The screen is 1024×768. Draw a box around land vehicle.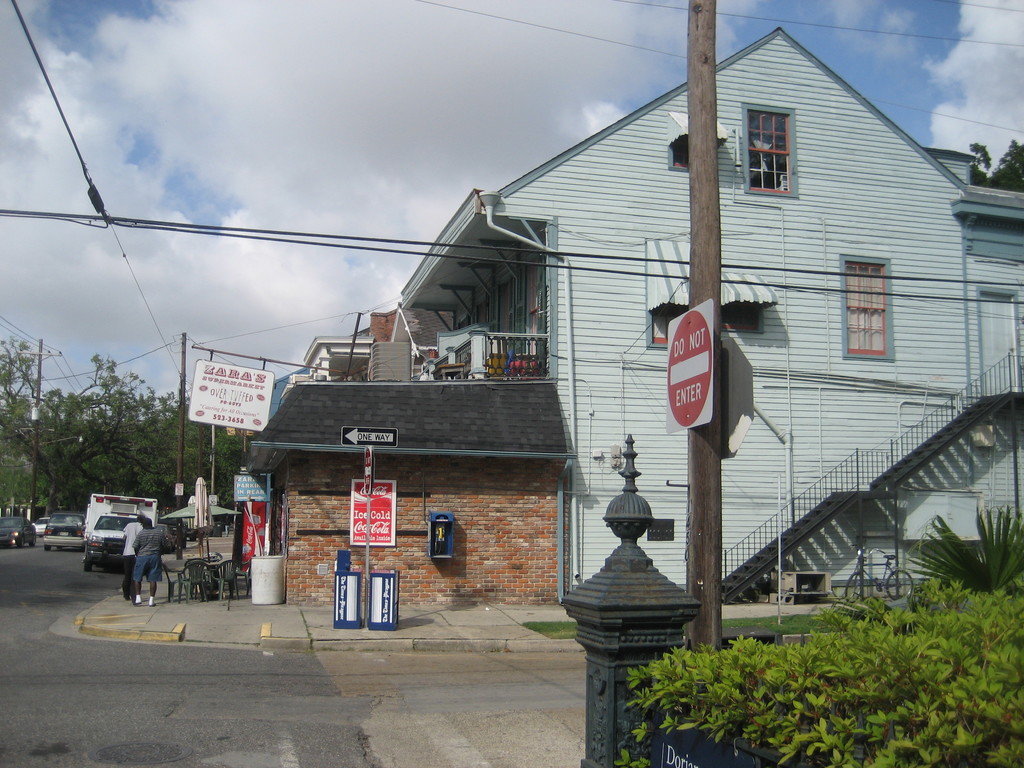
Rect(43, 510, 84, 548).
